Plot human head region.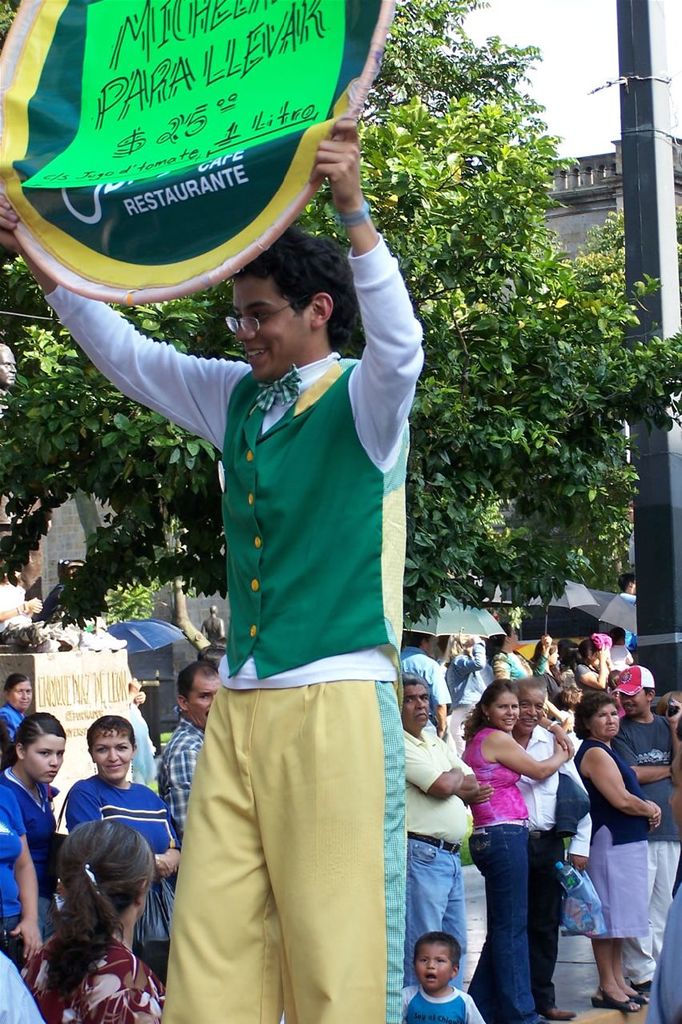
Plotted at [left=613, top=568, right=640, bottom=600].
